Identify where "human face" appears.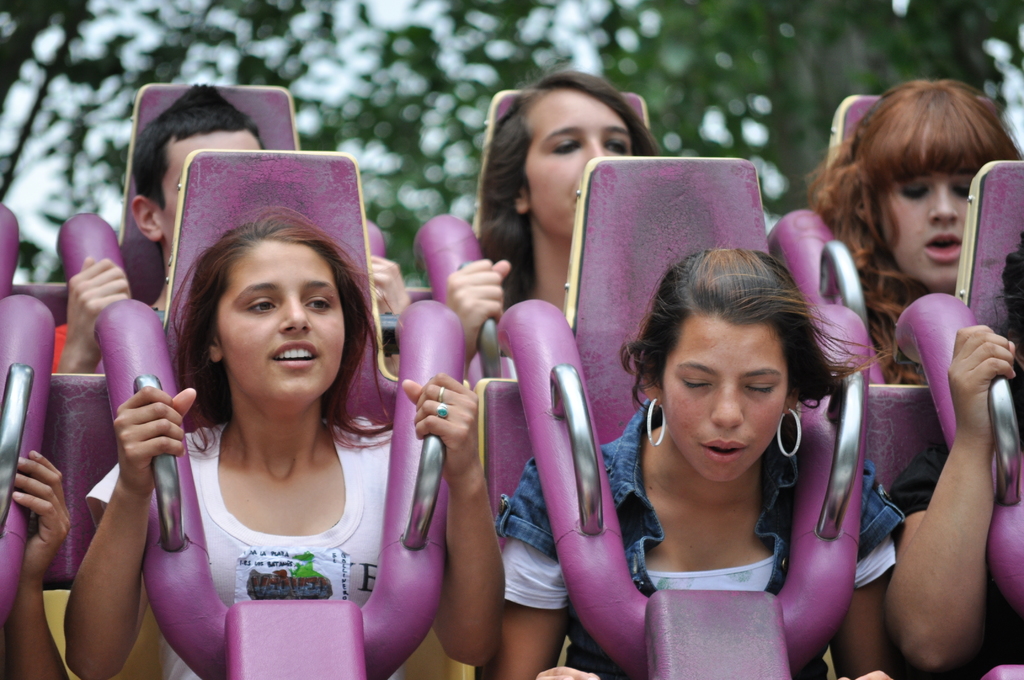
Appears at <bbox>160, 129, 265, 236</bbox>.
